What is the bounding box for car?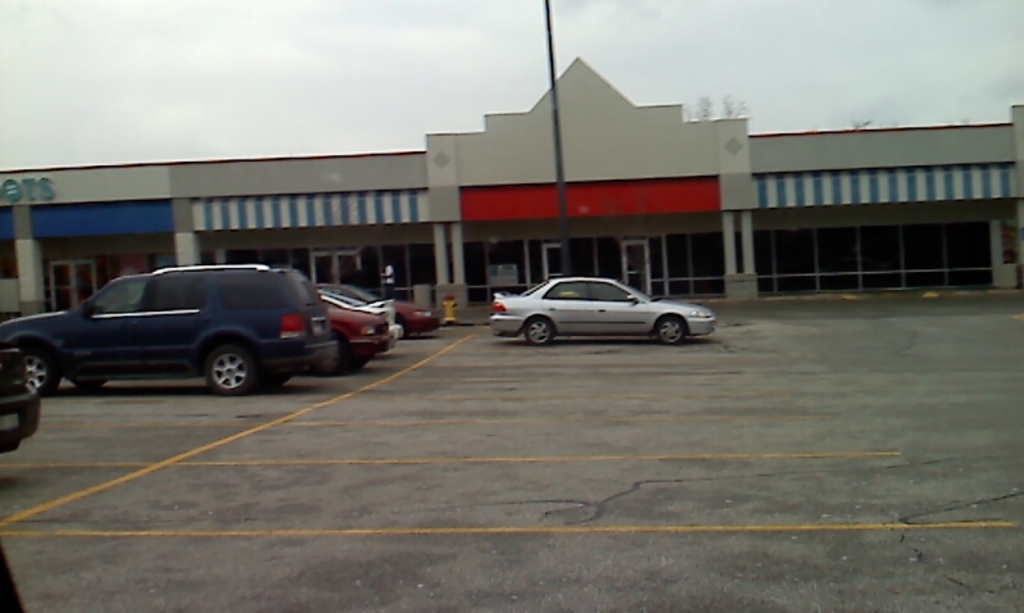
BBox(321, 290, 397, 376).
